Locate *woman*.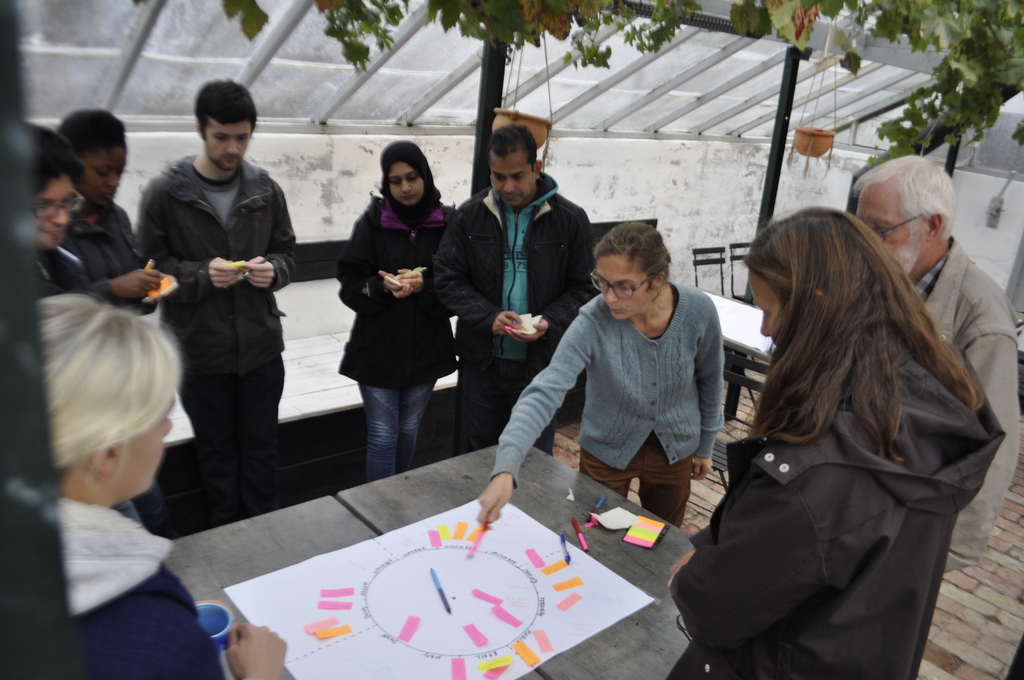
Bounding box: [469,229,726,533].
